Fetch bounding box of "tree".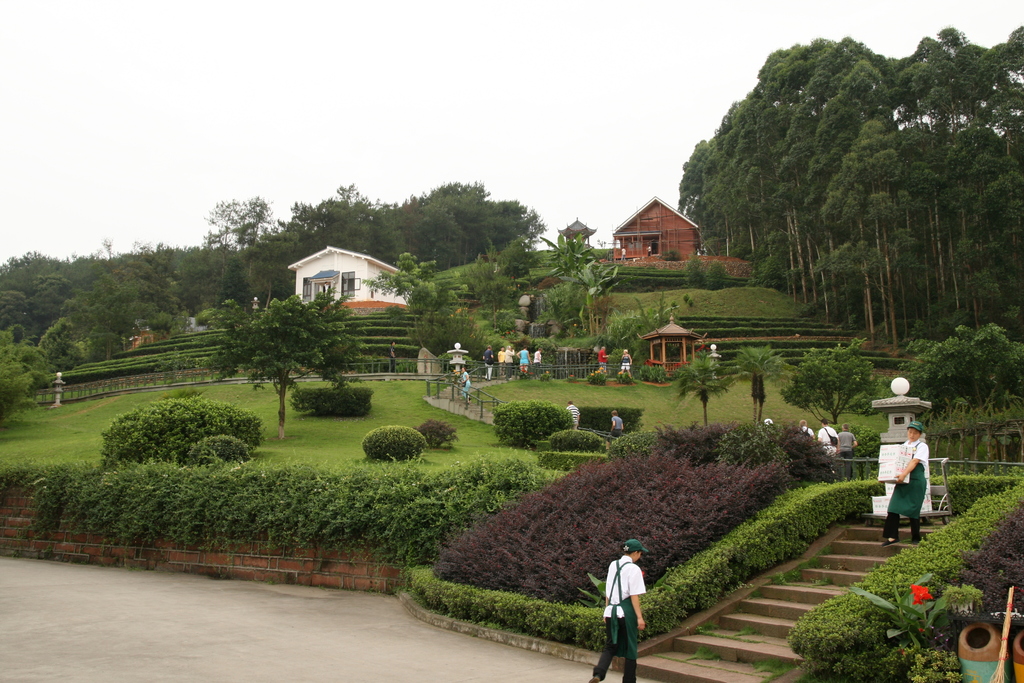
Bbox: (left=410, top=309, right=499, bottom=384).
